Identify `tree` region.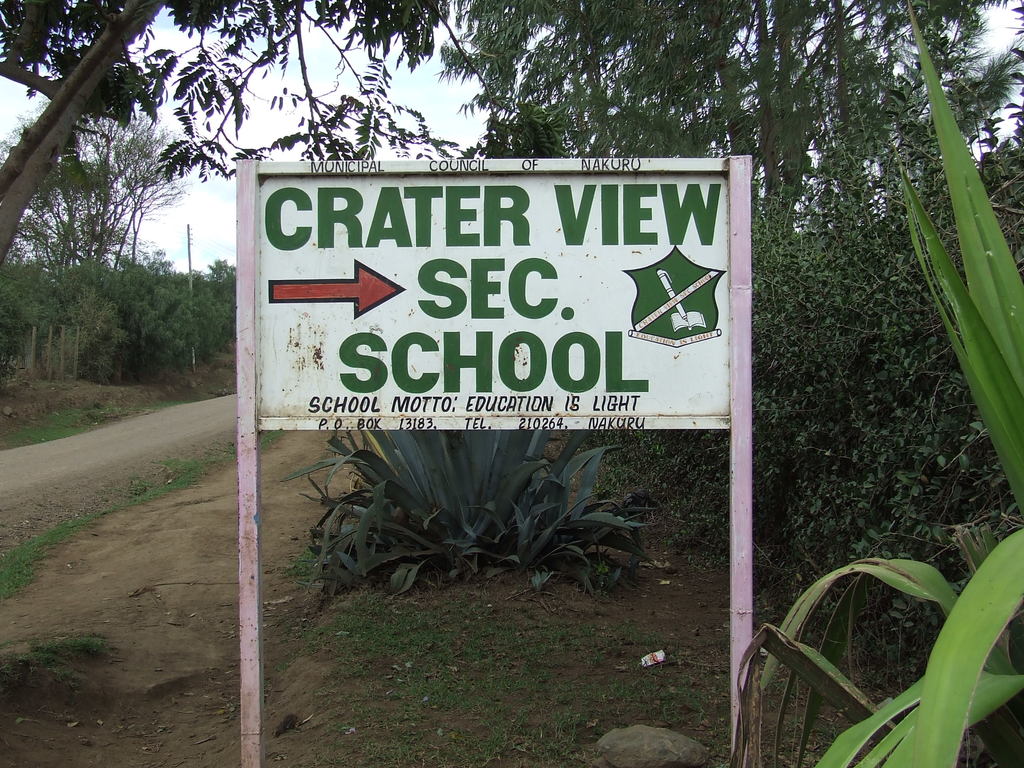
Region: [x1=0, y1=0, x2=571, y2=266].
